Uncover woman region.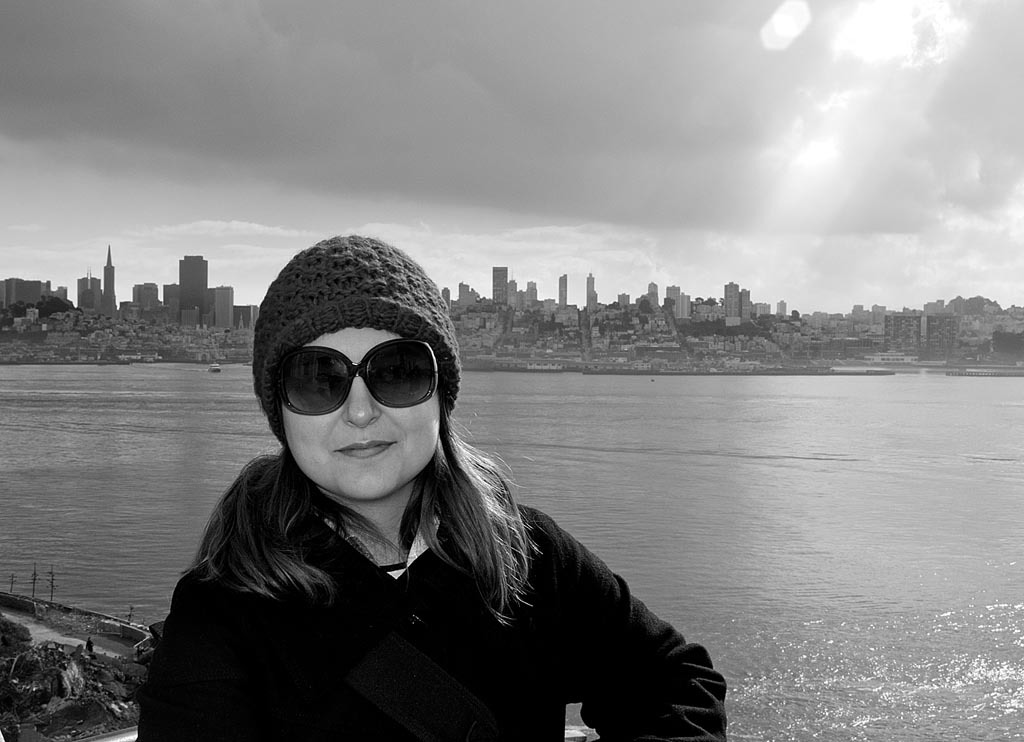
Uncovered: {"x1": 133, "y1": 231, "x2": 735, "y2": 741}.
